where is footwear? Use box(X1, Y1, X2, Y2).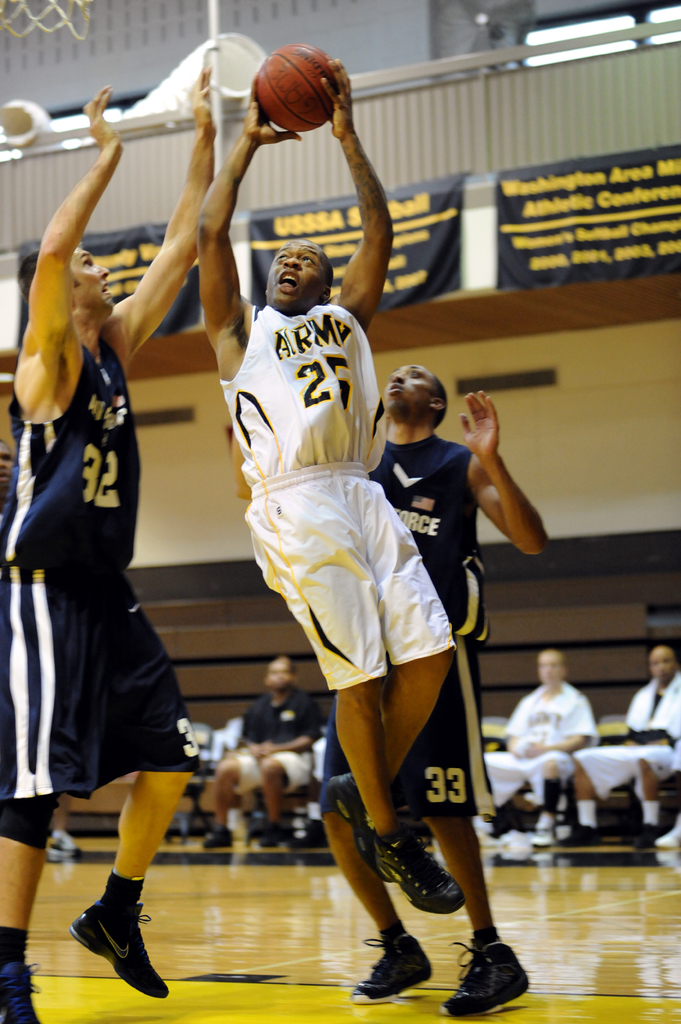
box(438, 937, 533, 1016).
